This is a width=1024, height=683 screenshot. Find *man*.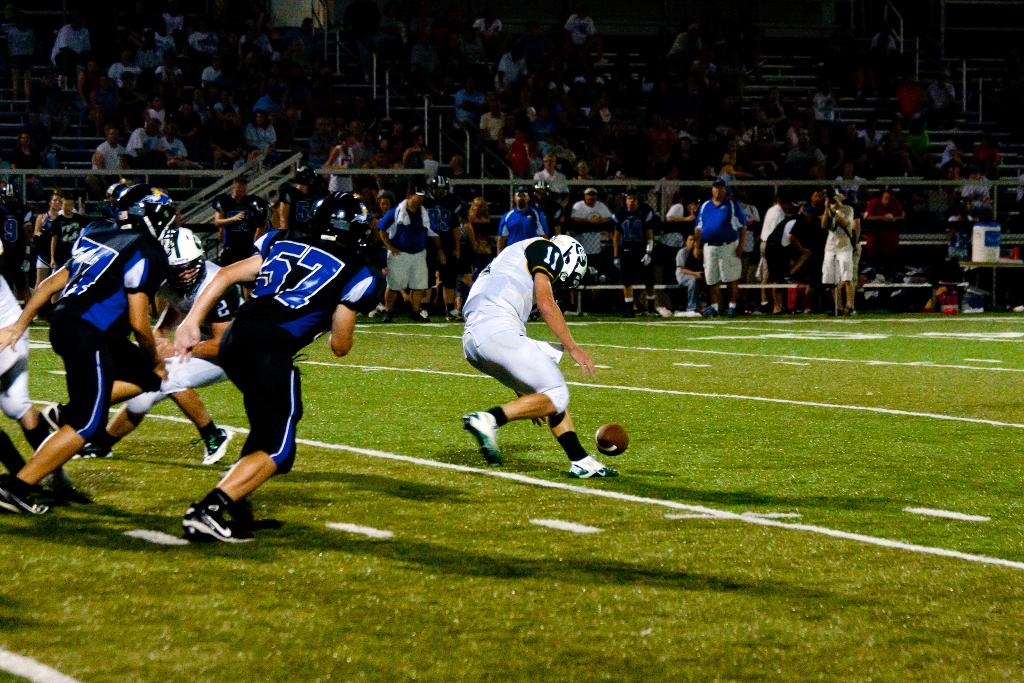
Bounding box: [693, 179, 748, 320].
